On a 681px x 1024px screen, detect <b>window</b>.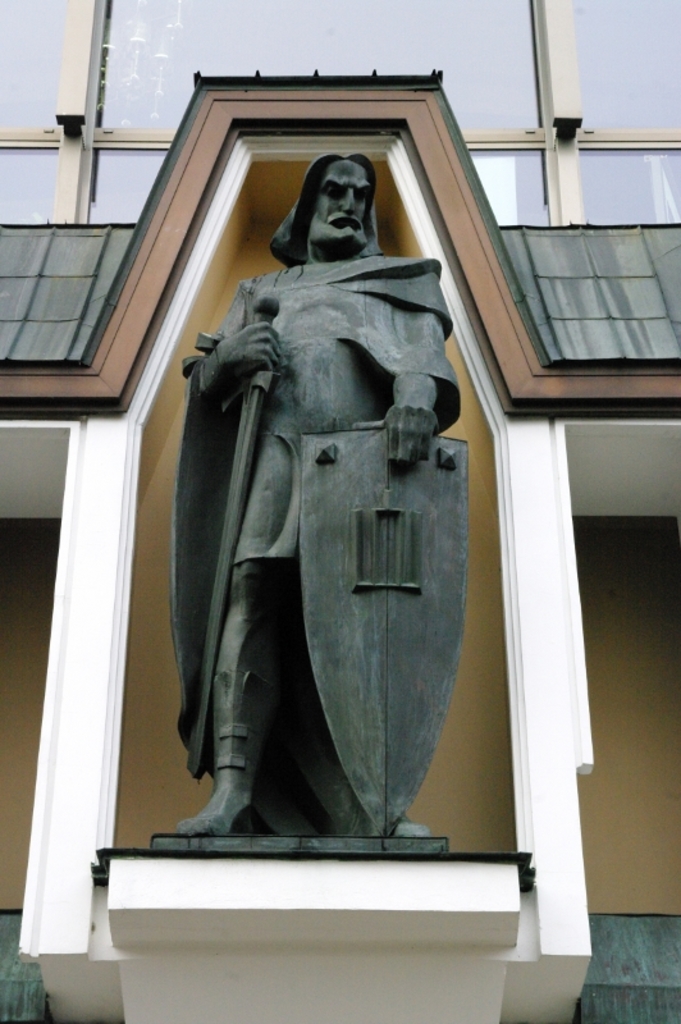
0 0 680 225.
